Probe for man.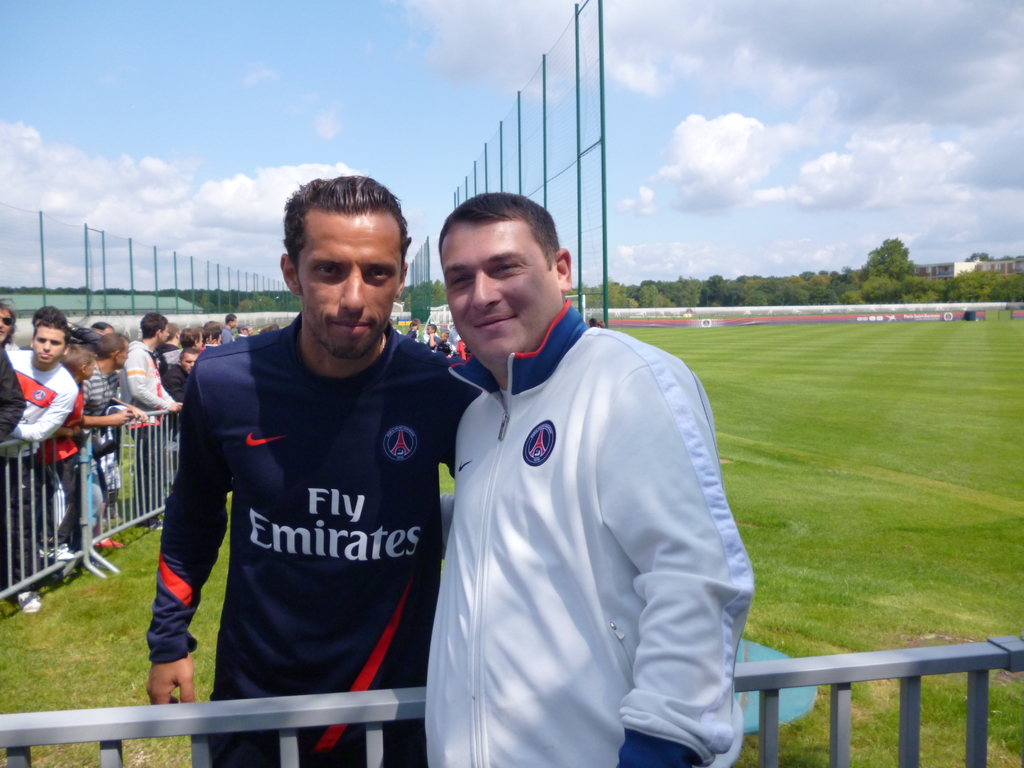
Probe result: box=[411, 317, 423, 339].
